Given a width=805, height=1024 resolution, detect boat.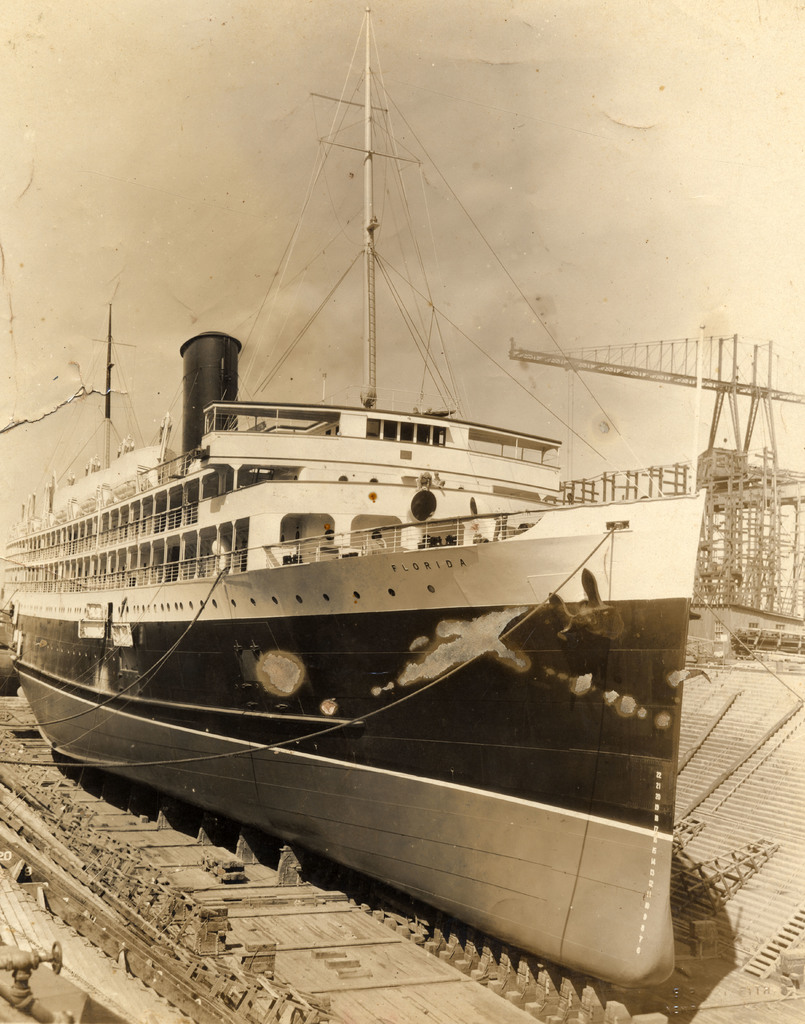
bbox=[0, 36, 764, 997].
